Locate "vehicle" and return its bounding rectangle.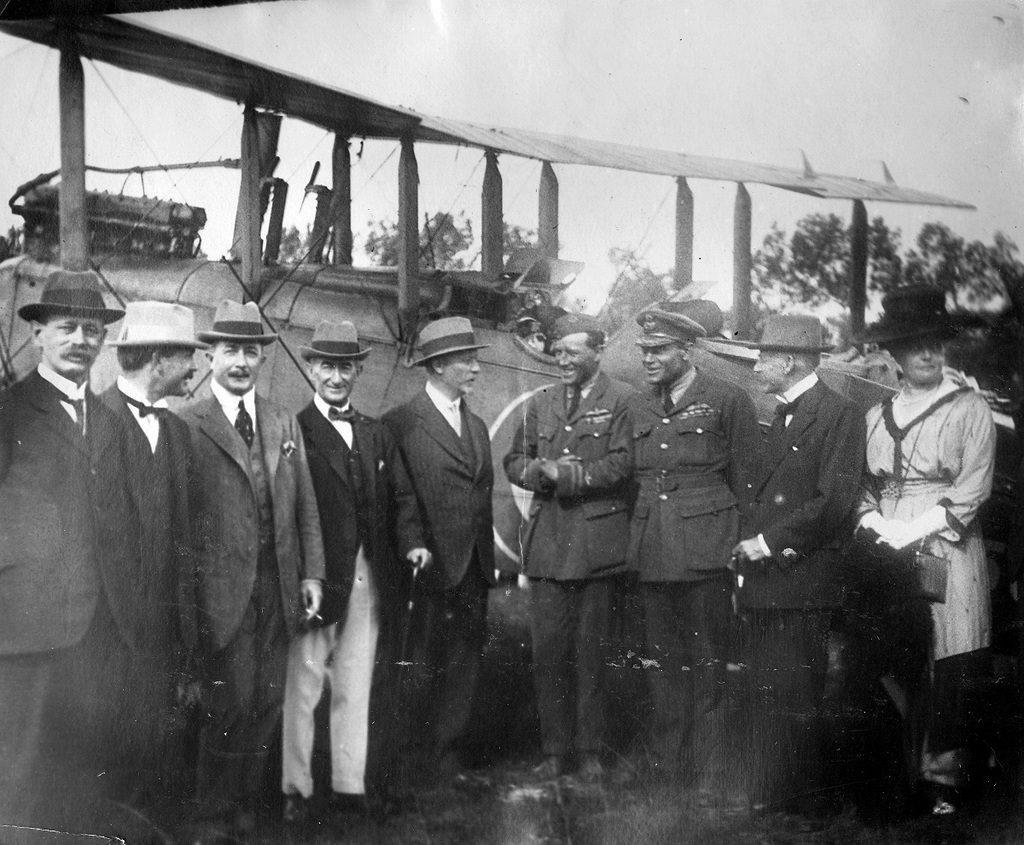
x1=0, y1=1, x2=997, y2=721.
